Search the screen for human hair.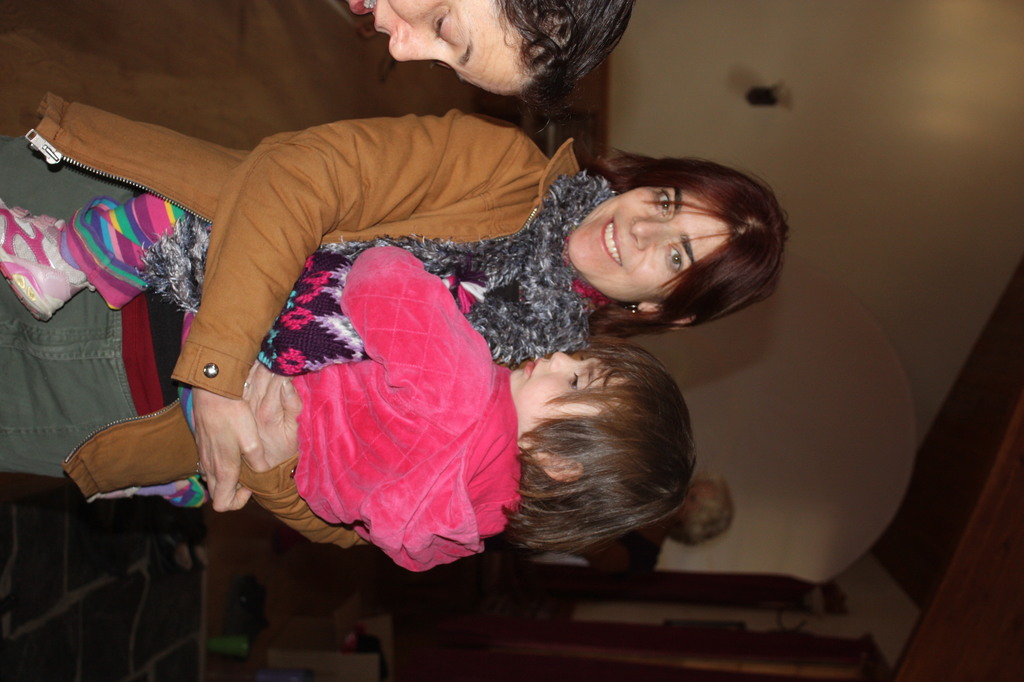
Found at box=[667, 473, 735, 549].
